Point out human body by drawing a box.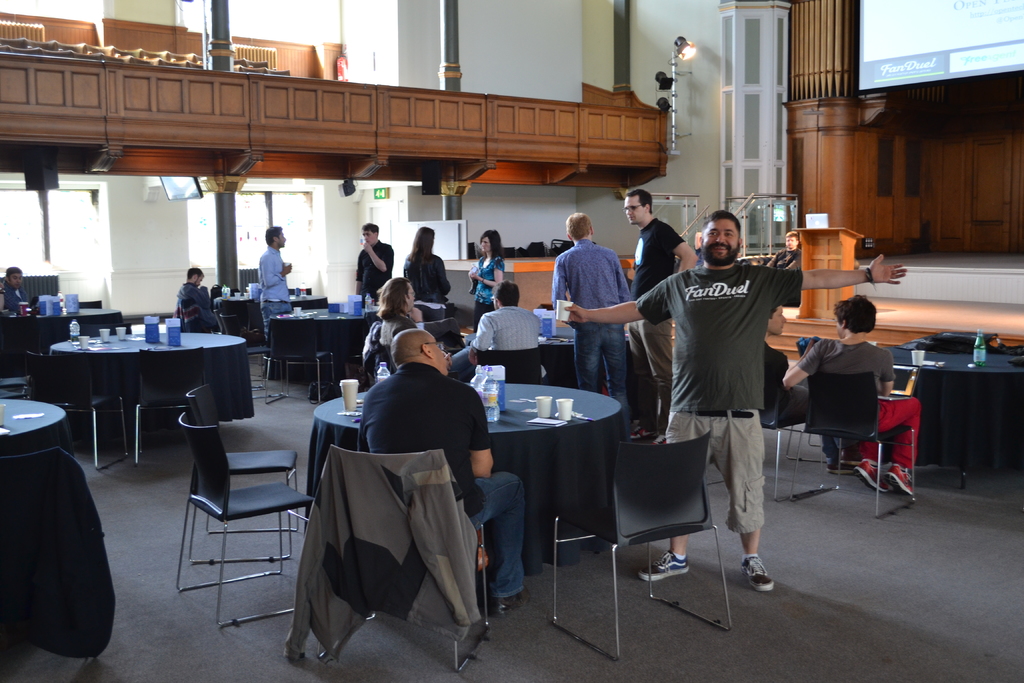
(351, 223, 392, 302).
